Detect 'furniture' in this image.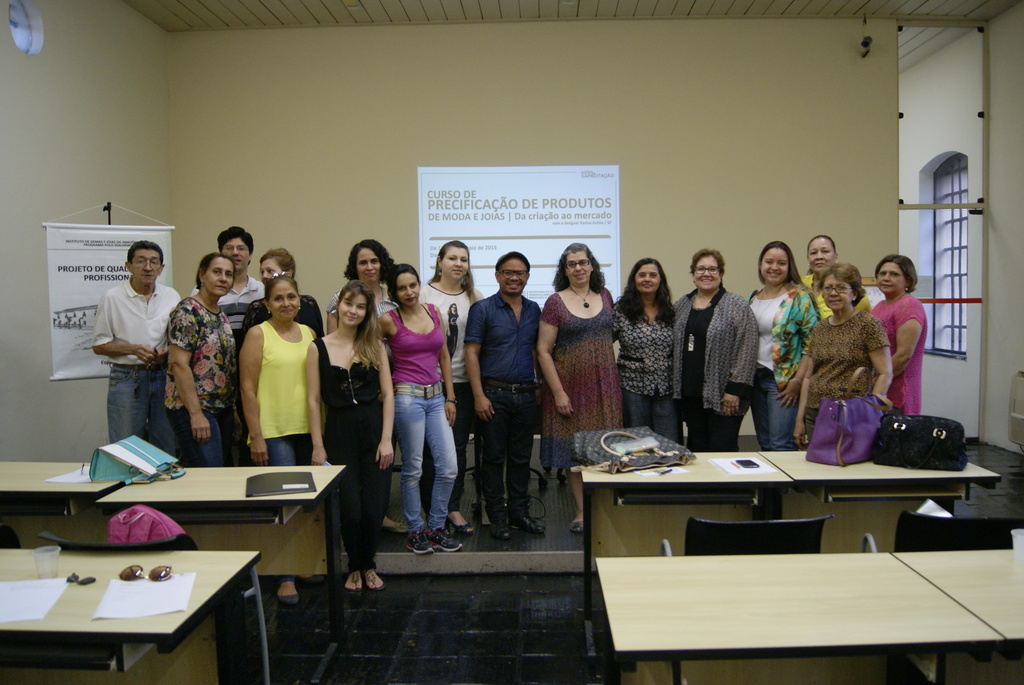
Detection: bbox=(0, 552, 270, 684).
